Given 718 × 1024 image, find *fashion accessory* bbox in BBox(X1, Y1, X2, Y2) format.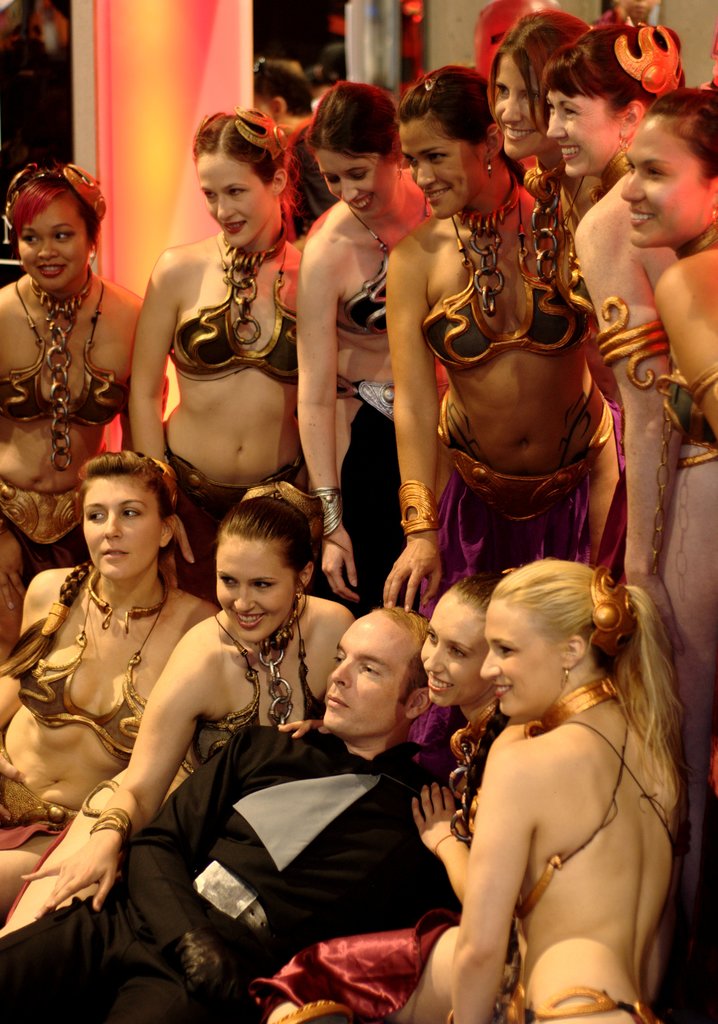
BBox(61, 162, 108, 223).
